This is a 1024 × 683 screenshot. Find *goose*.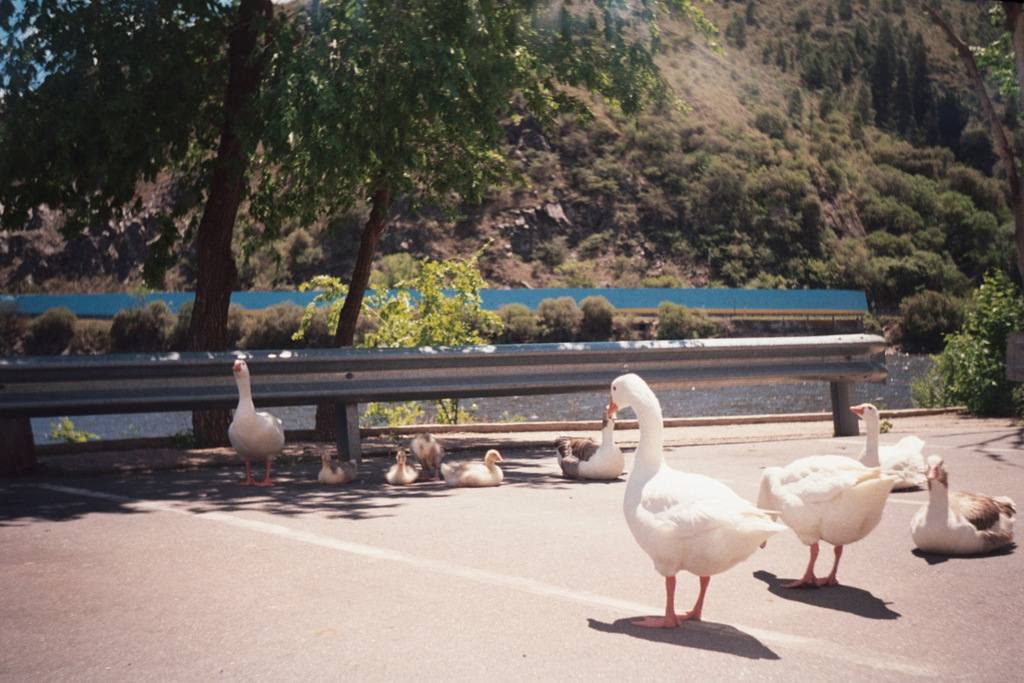
Bounding box: bbox(908, 454, 1015, 556).
